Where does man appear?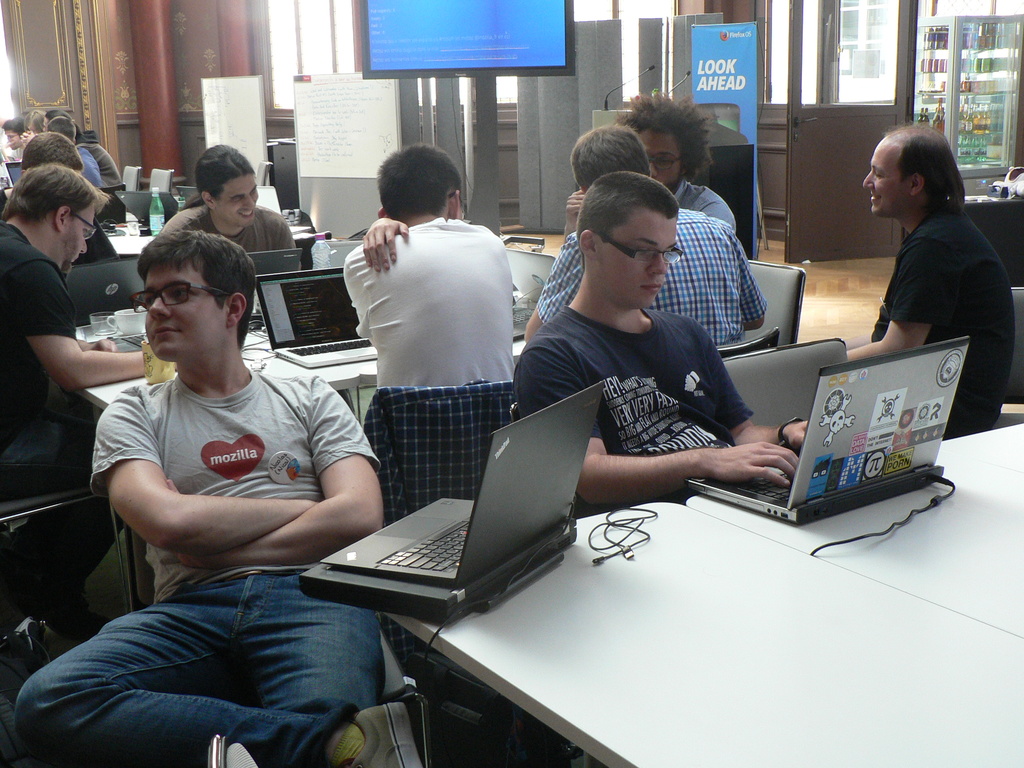
Appears at (x1=0, y1=157, x2=152, y2=655).
